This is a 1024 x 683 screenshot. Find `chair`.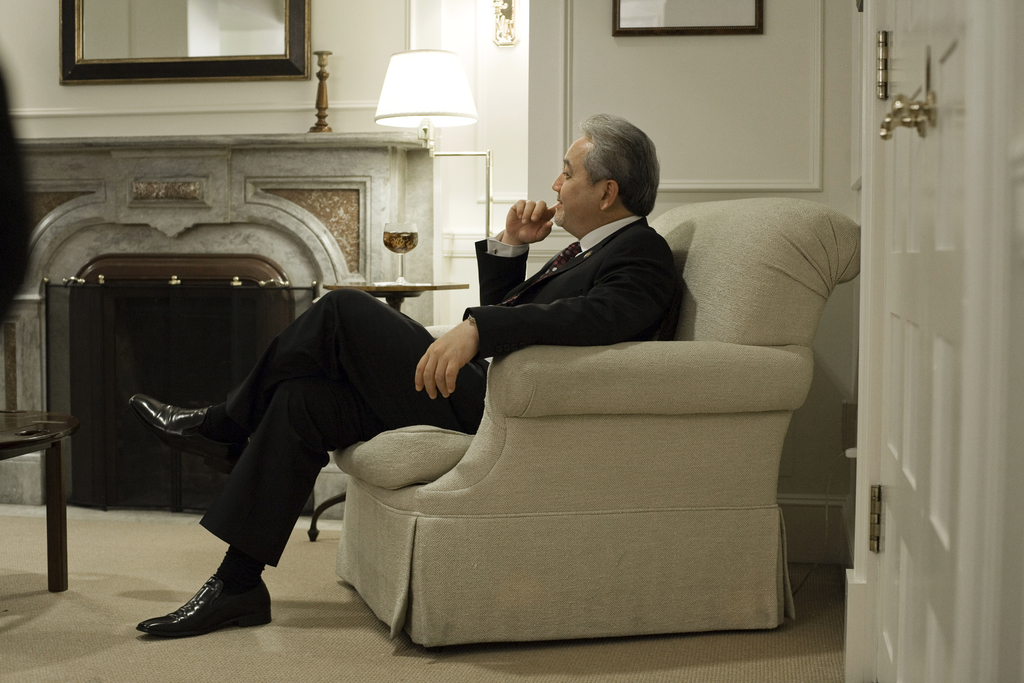
Bounding box: crop(154, 222, 817, 632).
